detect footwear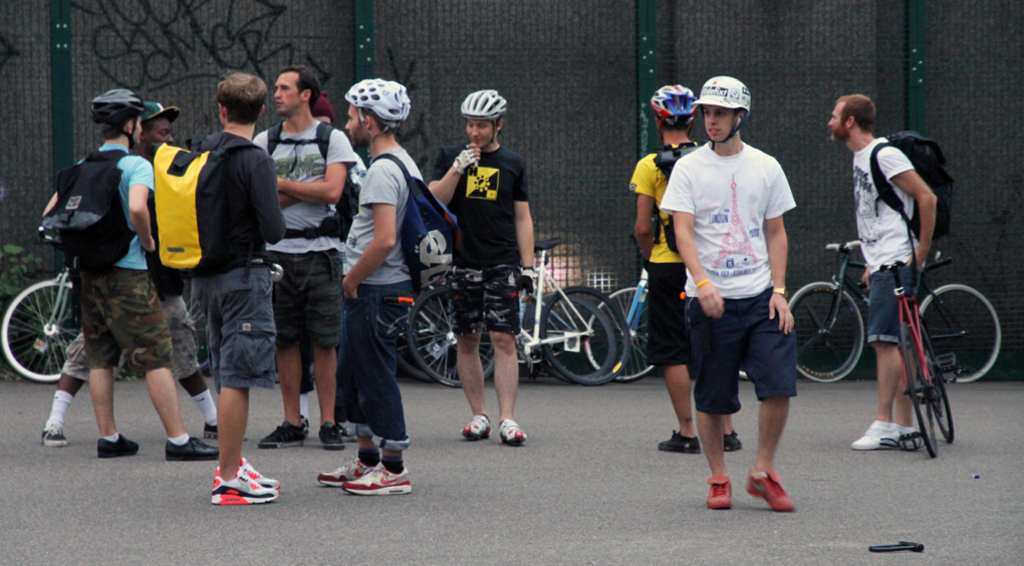
660:431:708:455
